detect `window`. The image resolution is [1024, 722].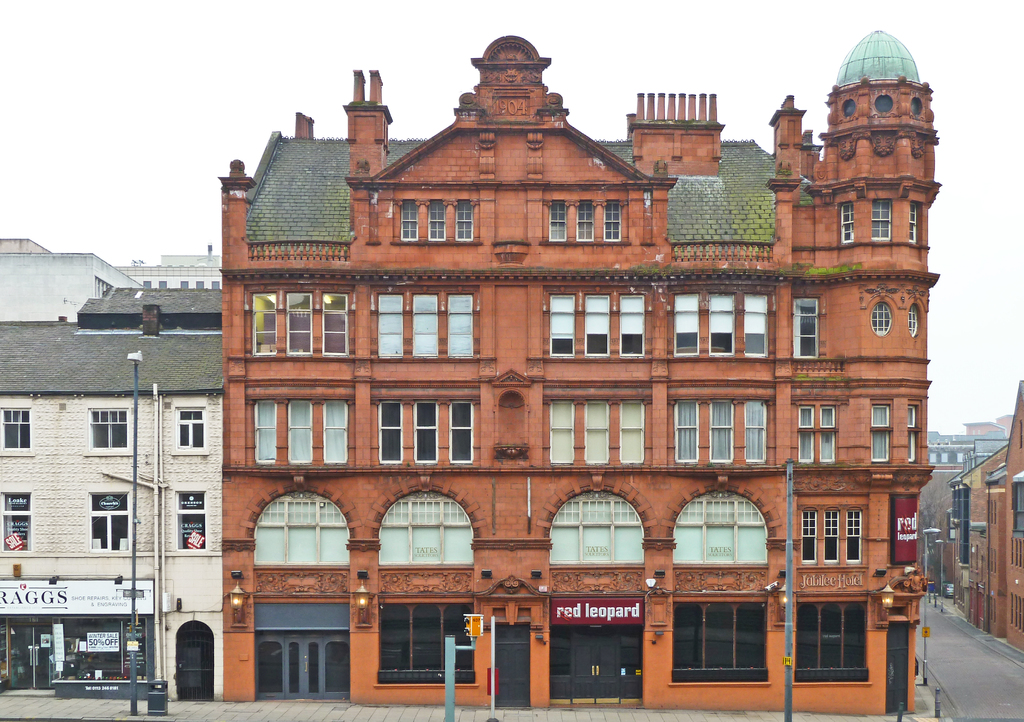
[909, 95, 924, 119].
